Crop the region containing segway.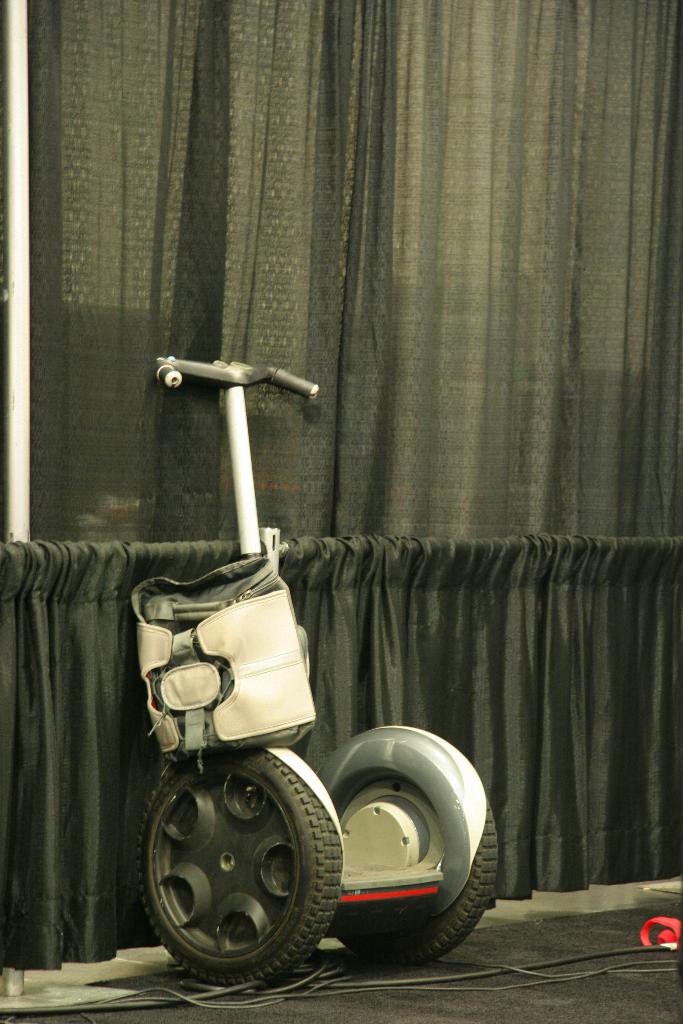
Crop region: 124/351/504/991.
